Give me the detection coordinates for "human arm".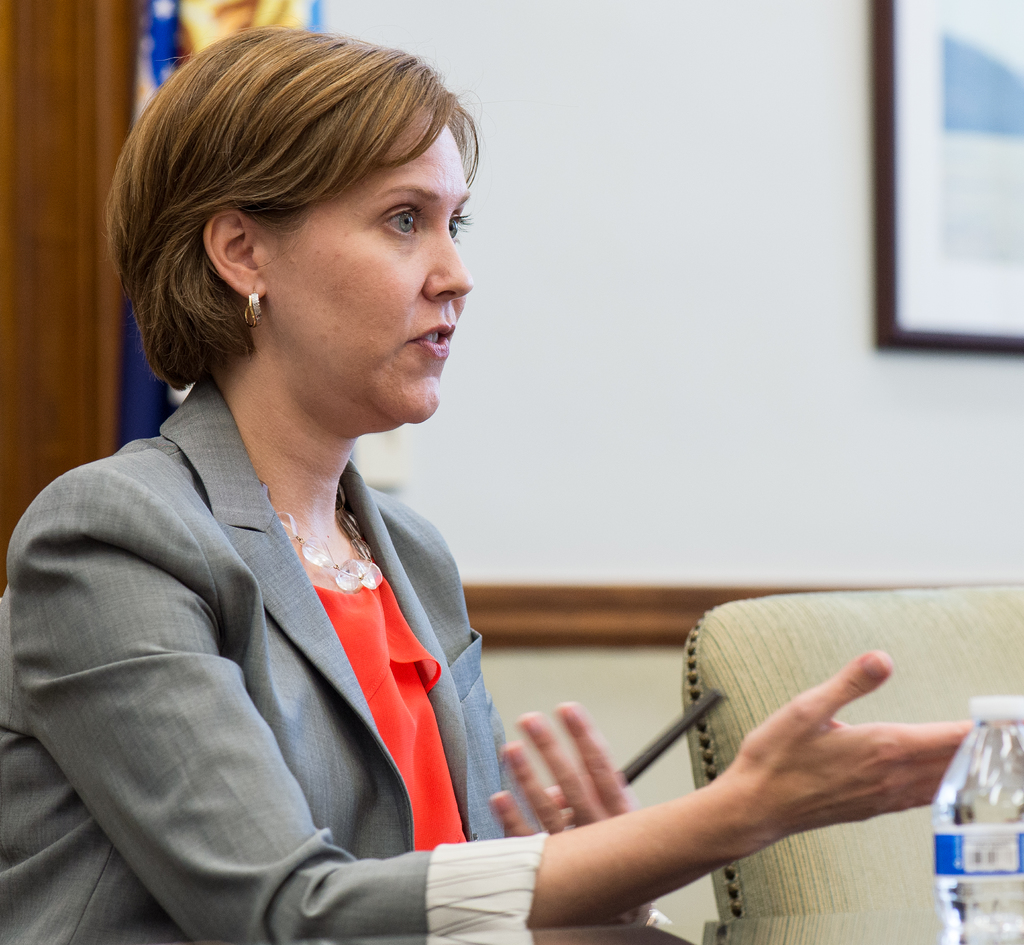
{"x1": 26, "y1": 472, "x2": 975, "y2": 944}.
